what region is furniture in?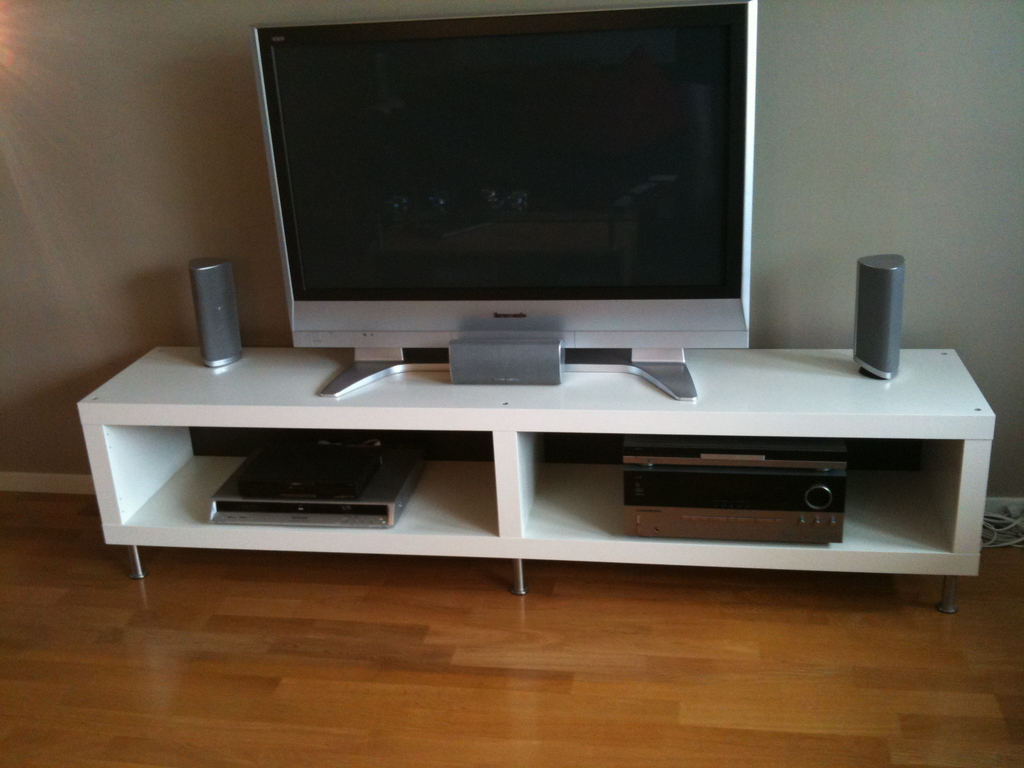
bbox=[77, 347, 995, 617].
